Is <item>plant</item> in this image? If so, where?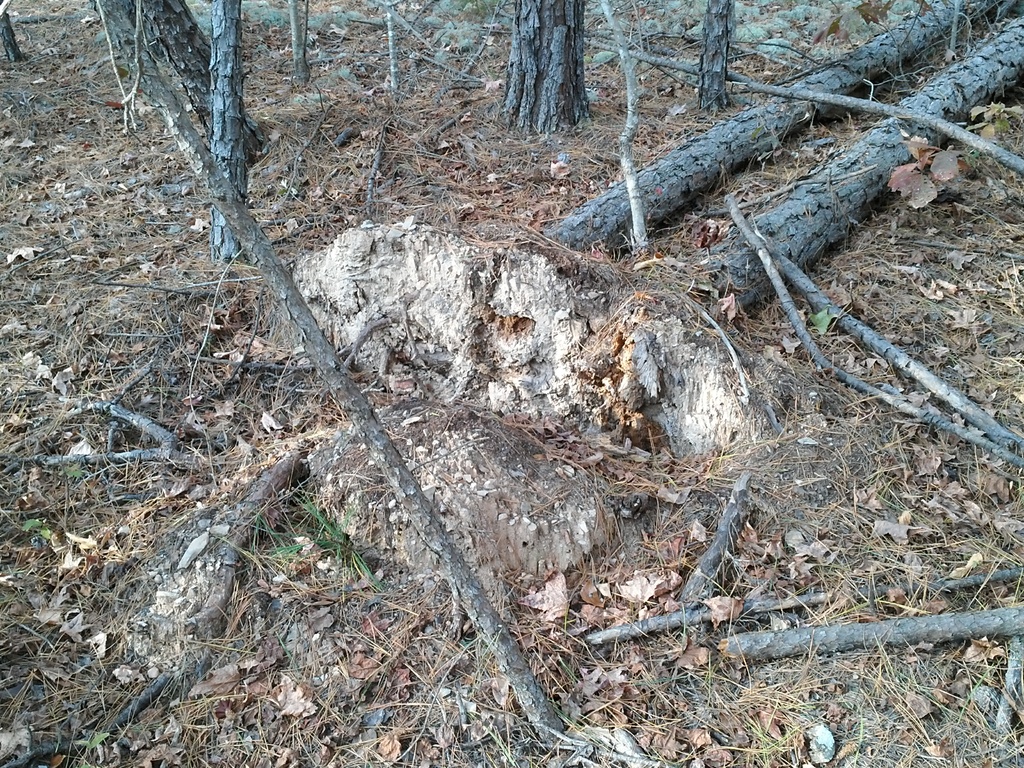
Yes, at detection(58, 452, 107, 485).
